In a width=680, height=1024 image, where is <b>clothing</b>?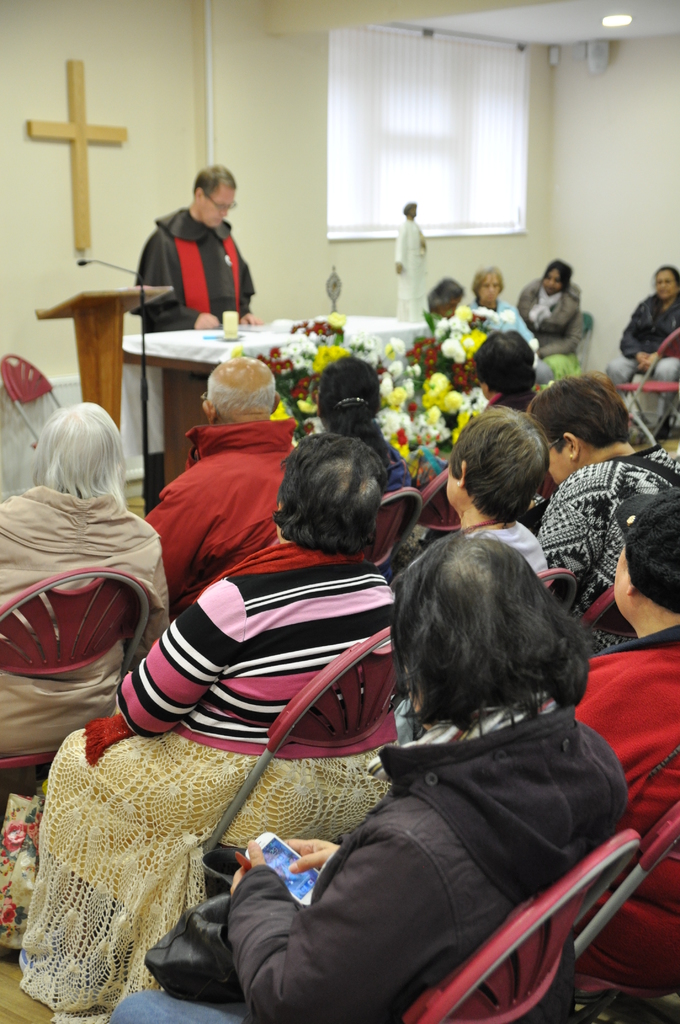
[left=123, top=180, right=257, bottom=330].
